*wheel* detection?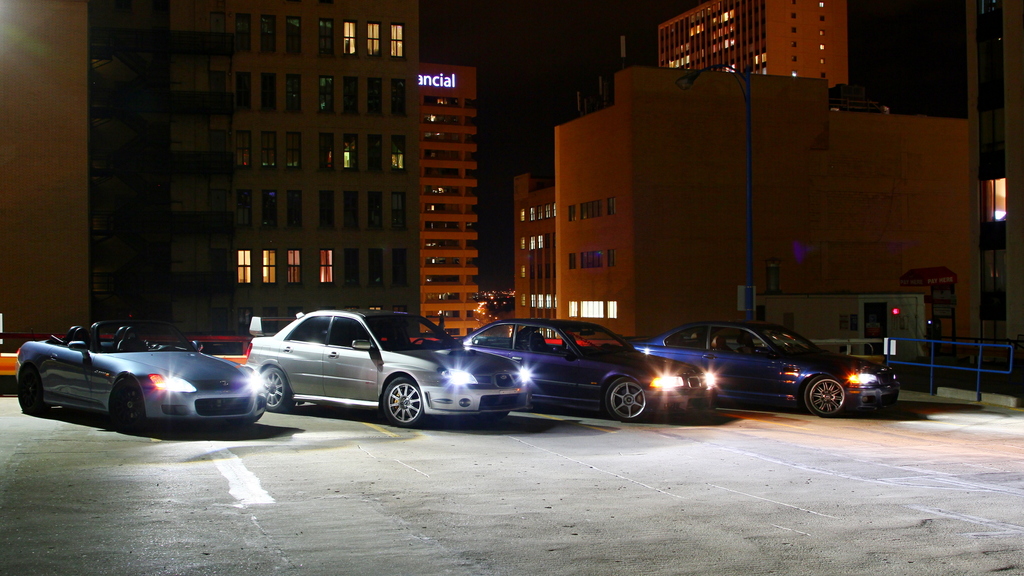
bbox=(259, 365, 294, 410)
